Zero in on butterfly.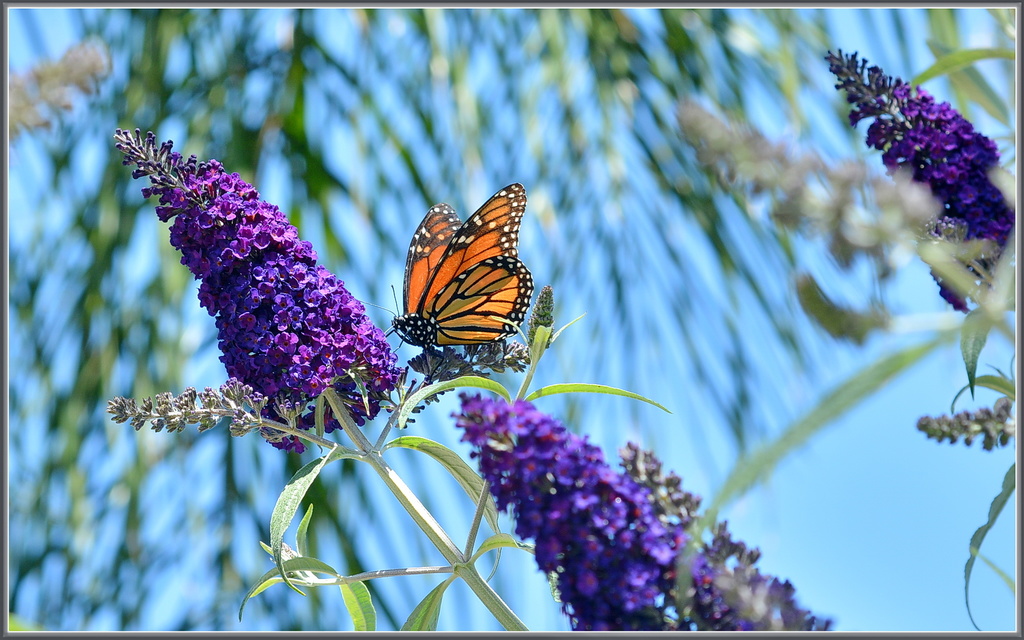
Zeroed in: 385:179:531:364.
